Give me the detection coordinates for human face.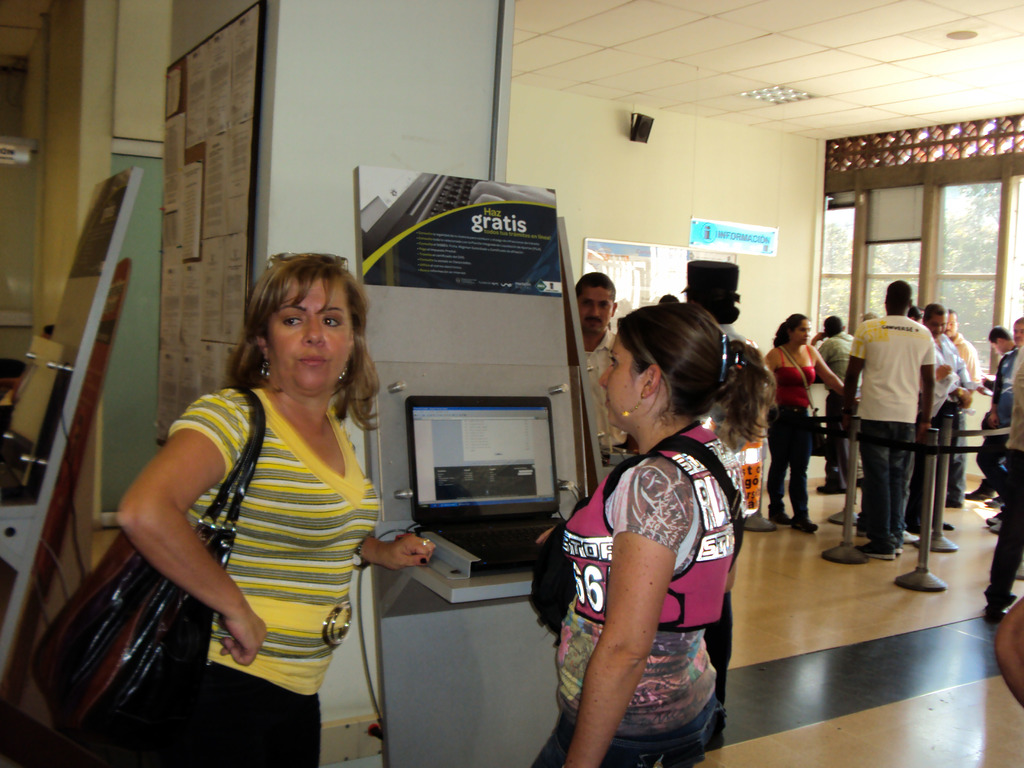
(995,346,1003,348).
